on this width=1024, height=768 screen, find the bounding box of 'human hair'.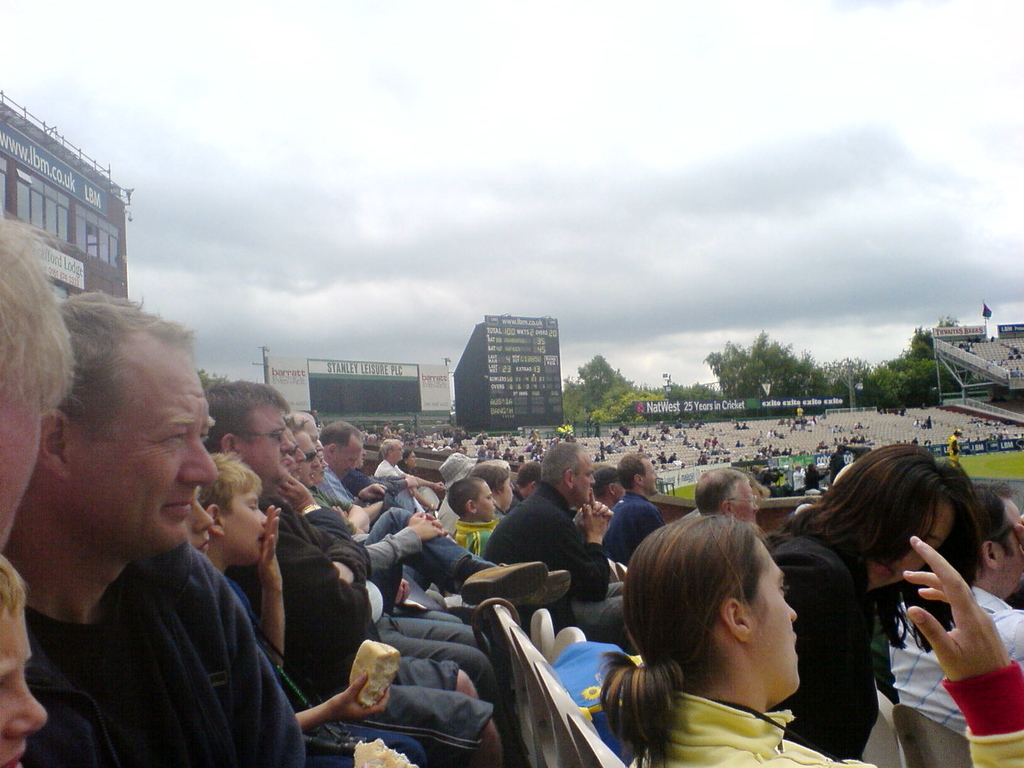
Bounding box: (left=200, top=369, right=291, bottom=452).
